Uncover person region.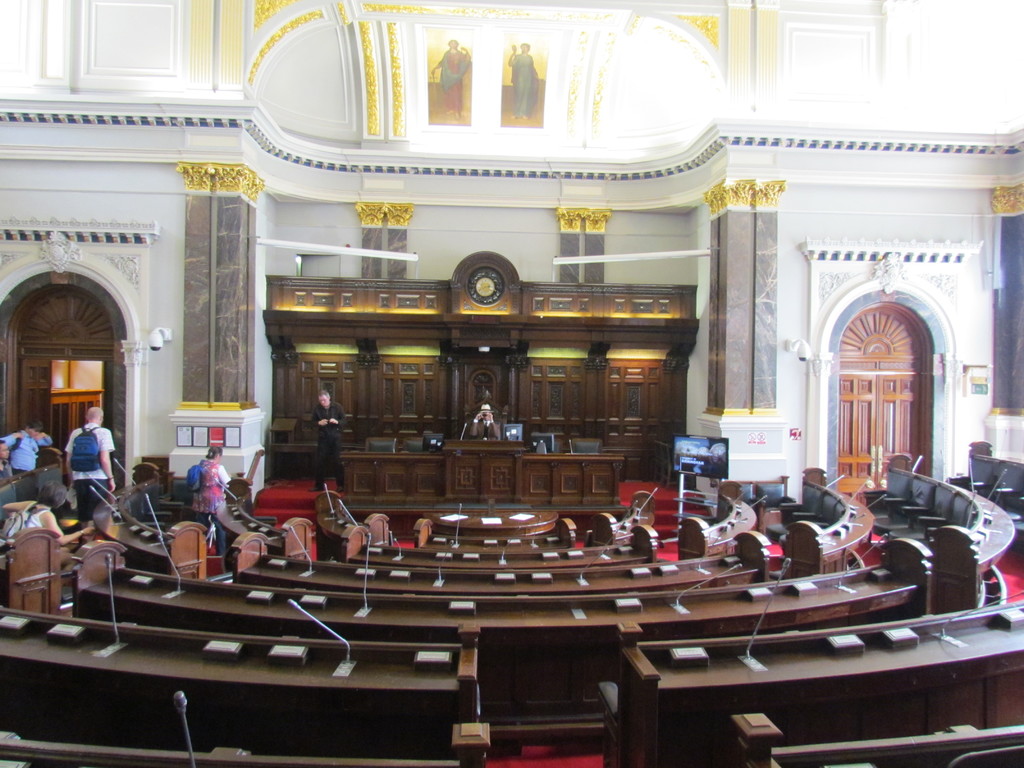
Uncovered: 0/420/52/474.
